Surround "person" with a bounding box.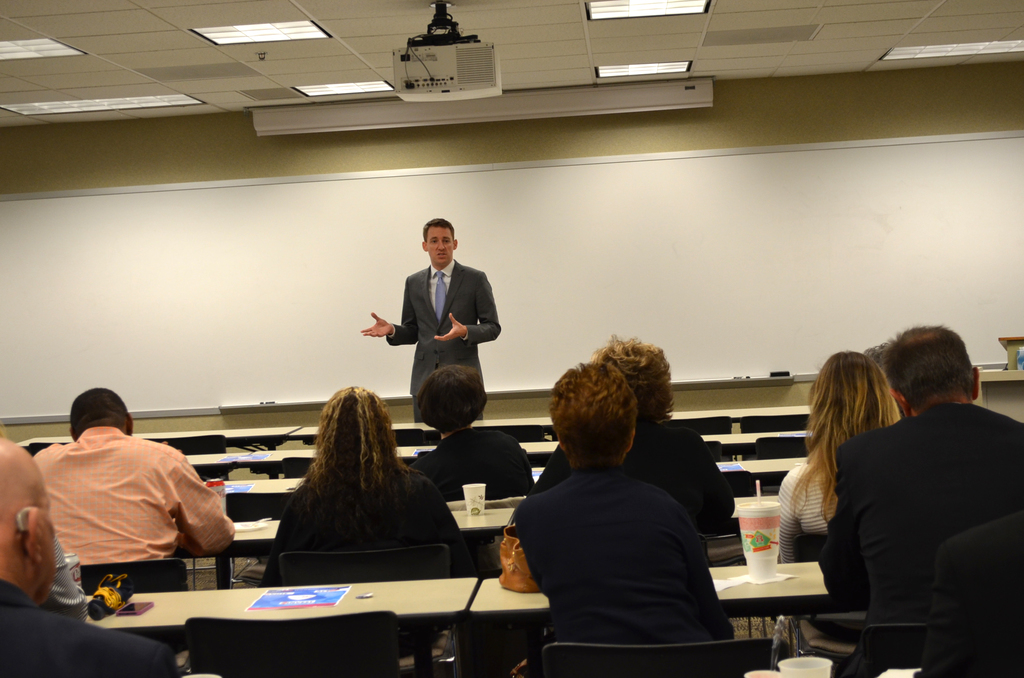
[x1=822, y1=322, x2=1023, y2=675].
